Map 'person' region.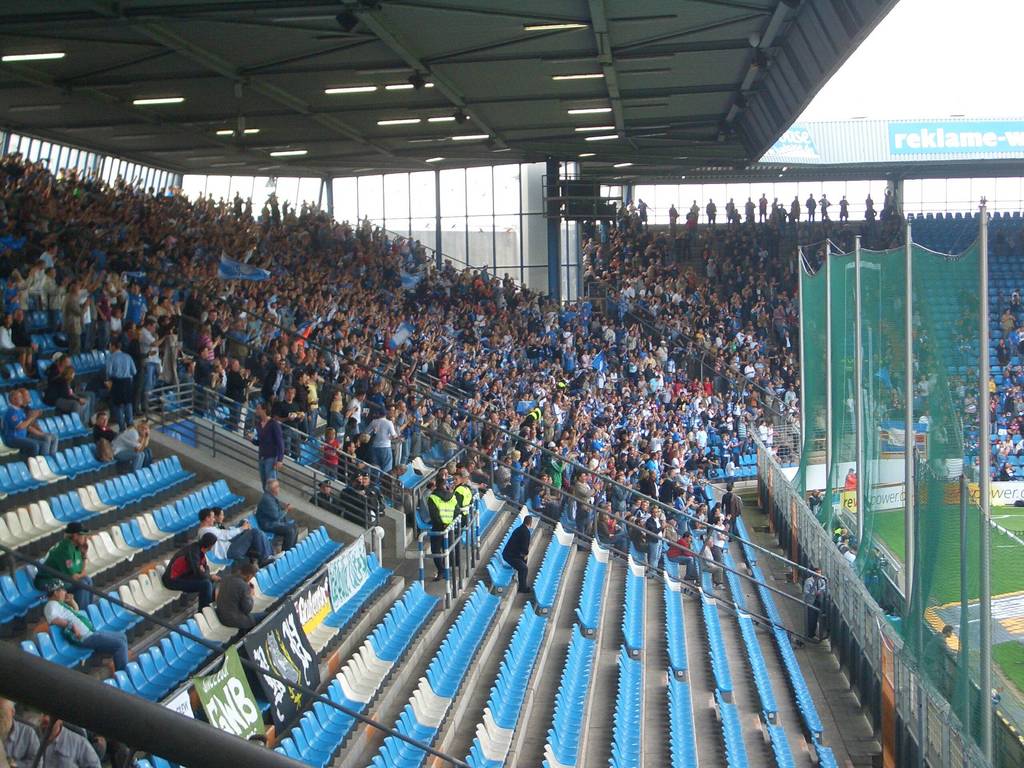
Mapped to bbox=(216, 563, 267, 636).
